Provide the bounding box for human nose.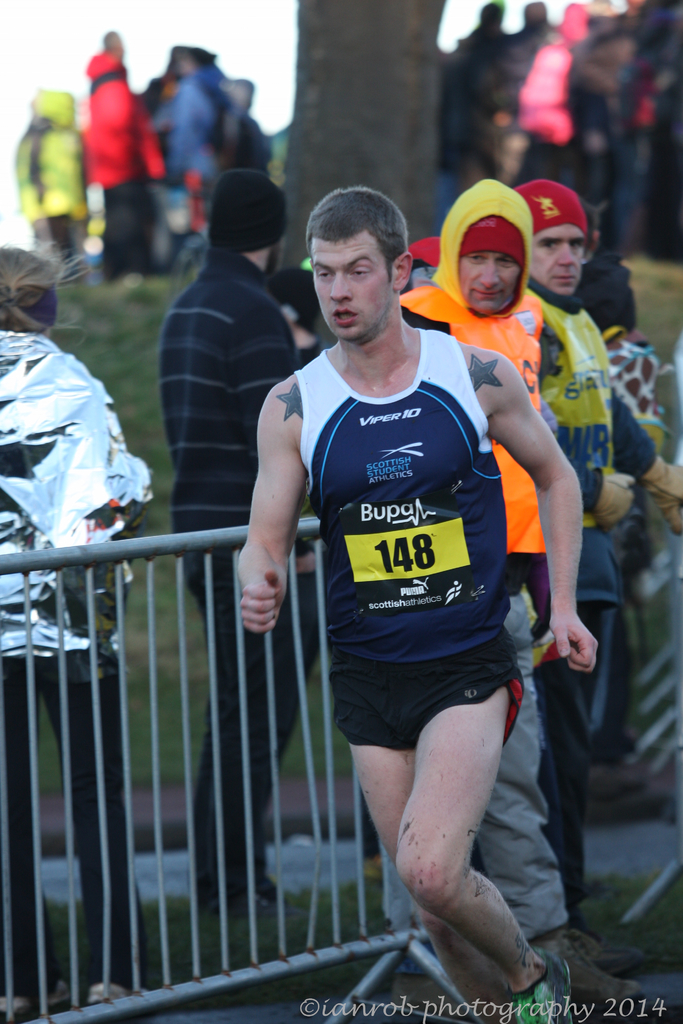
(x1=327, y1=262, x2=351, y2=300).
